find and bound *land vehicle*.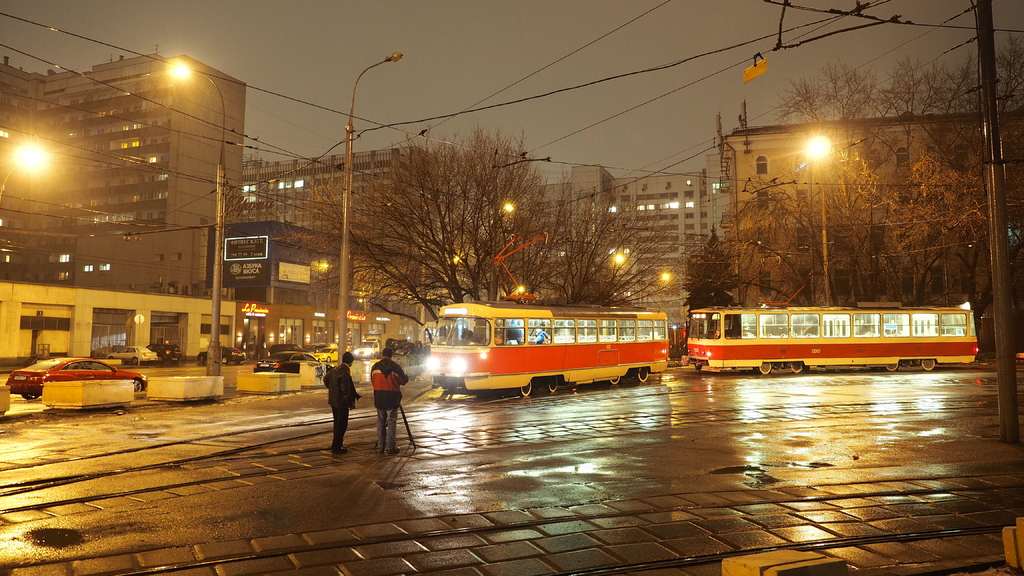
Bound: select_region(195, 346, 248, 367).
